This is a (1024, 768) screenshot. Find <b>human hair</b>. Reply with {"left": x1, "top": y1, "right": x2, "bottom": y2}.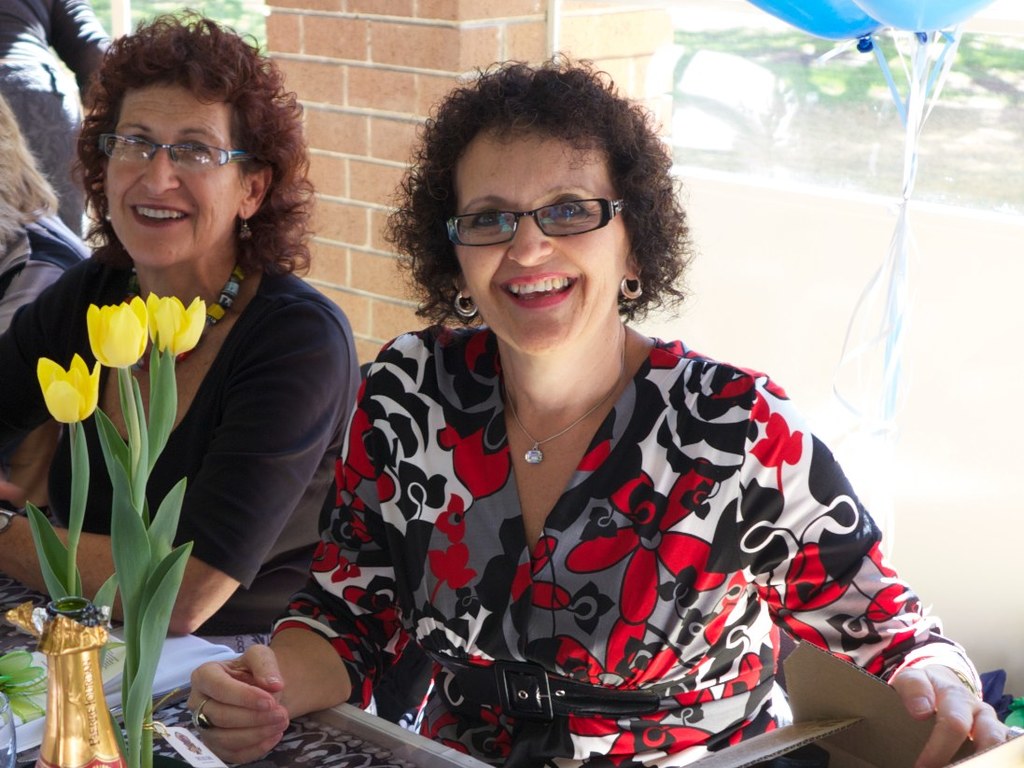
{"left": 53, "top": 0, "right": 295, "bottom": 264}.
